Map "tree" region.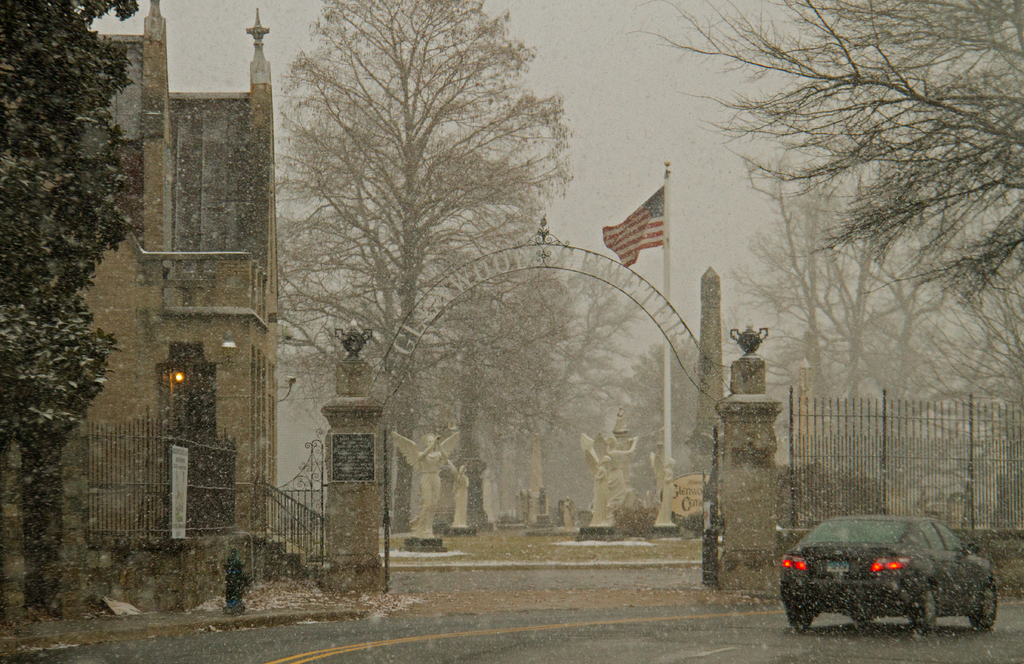
Mapped to [285, 0, 559, 510].
